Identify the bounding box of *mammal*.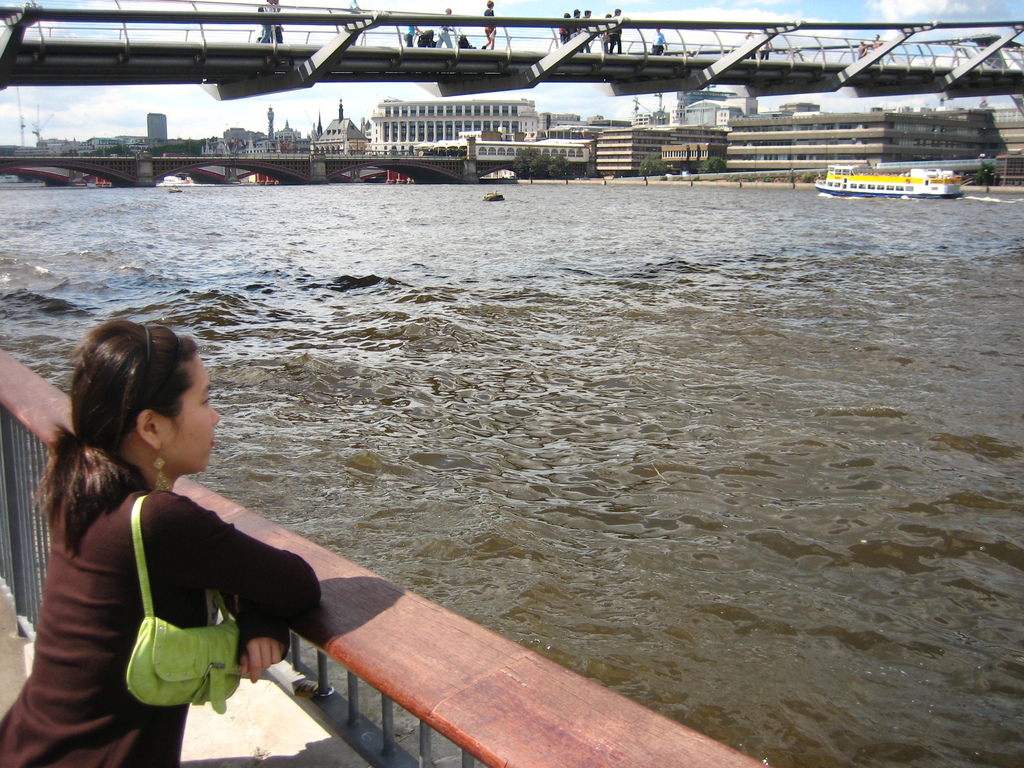
<region>27, 337, 343, 744</region>.
